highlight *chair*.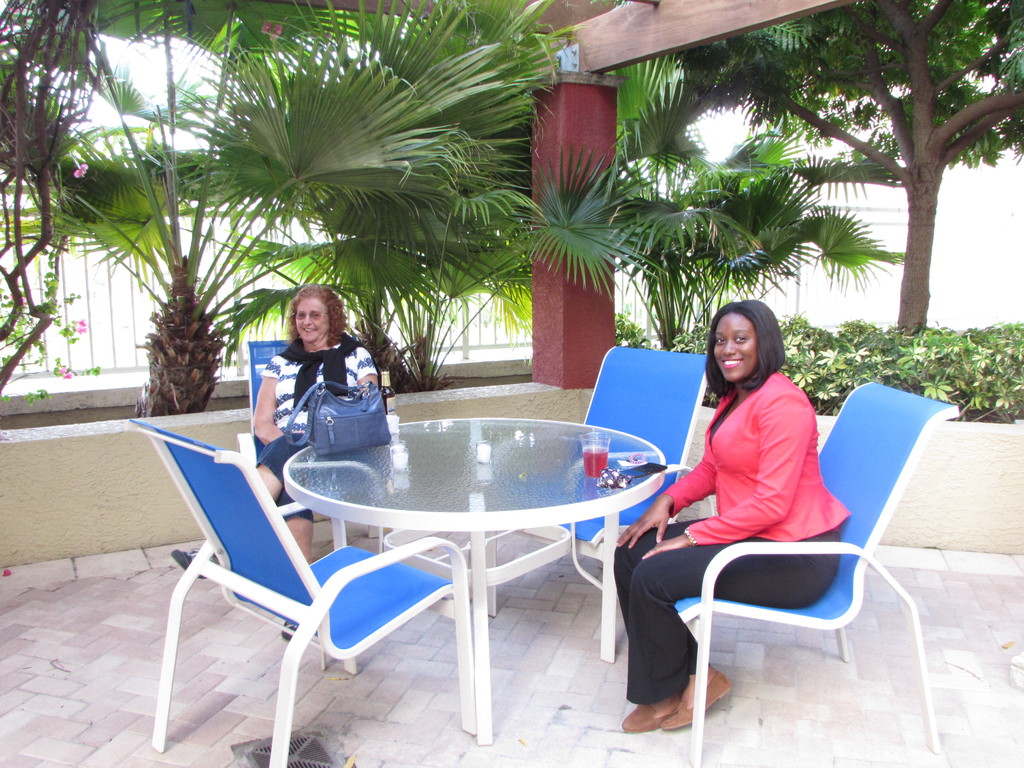
Highlighted region: x1=237 y1=339 x2=385 y2=532.
